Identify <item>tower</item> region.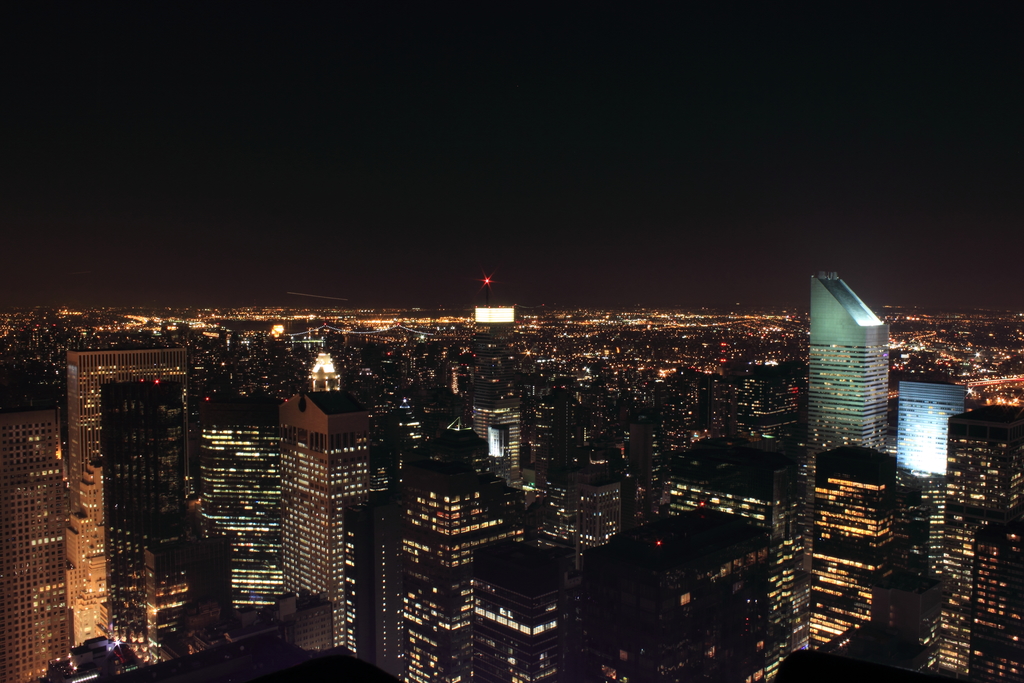
Region: 468 306 523 488.
